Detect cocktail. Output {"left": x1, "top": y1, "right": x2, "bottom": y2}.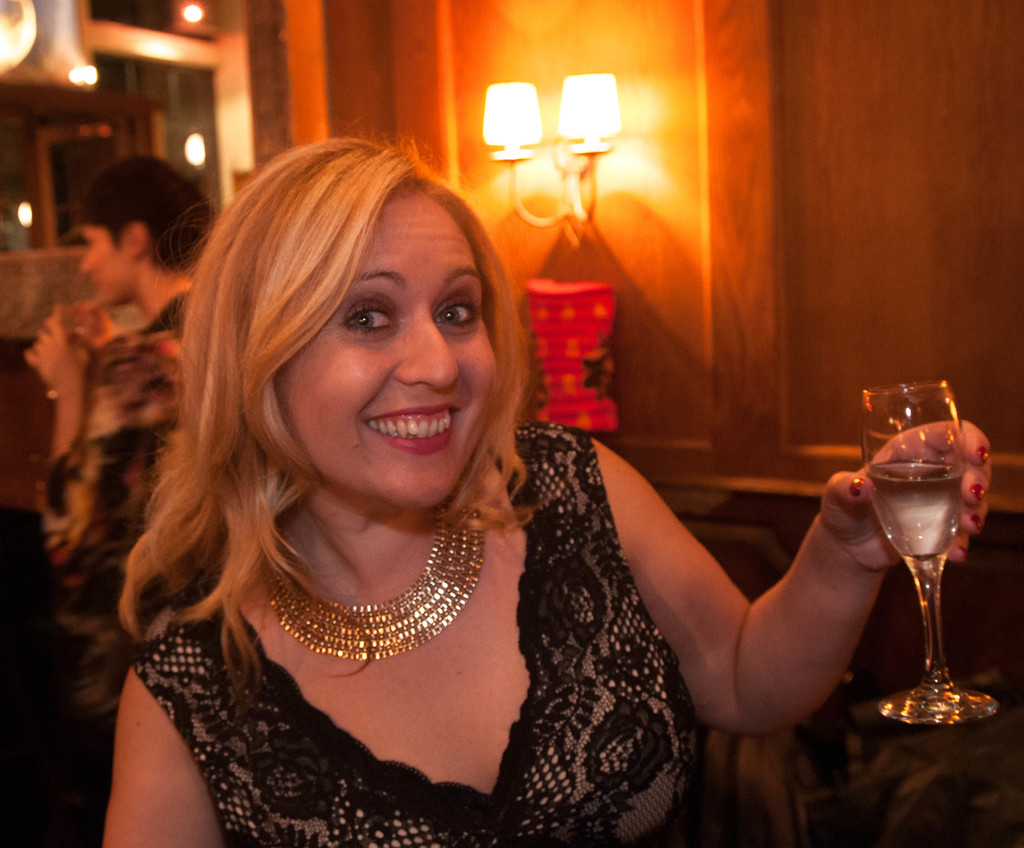
{"left": 852, "top": 367, "right": 1009, "bottom": 726}.
